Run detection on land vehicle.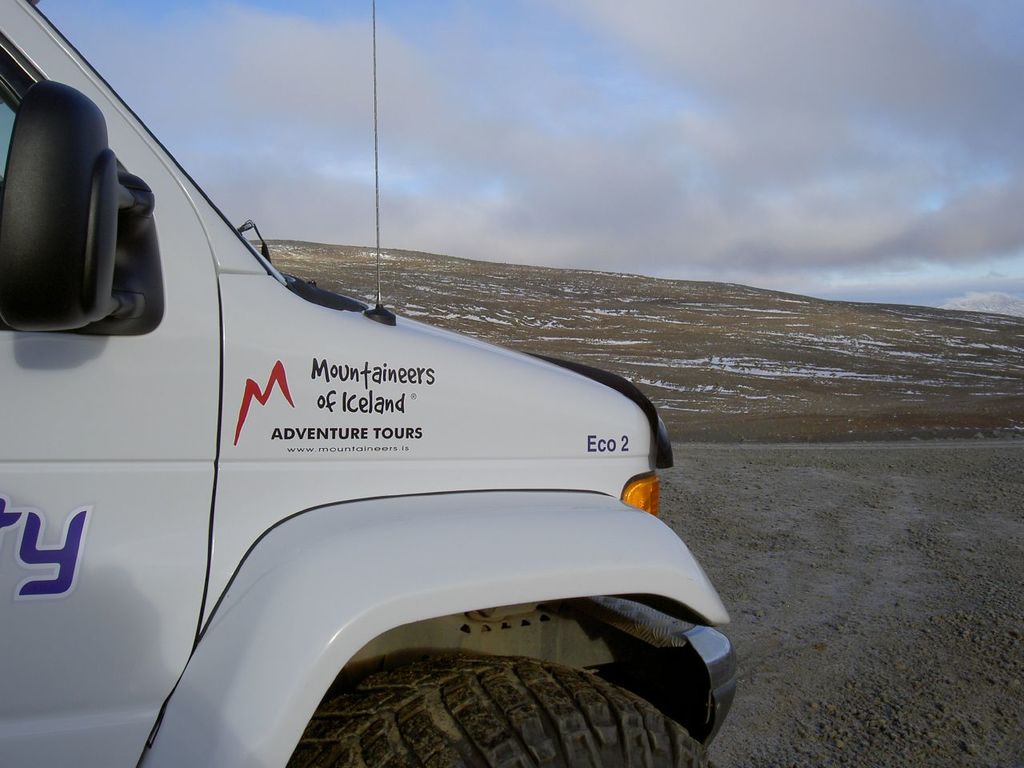
Result: BBox(0, 0, 737, 767).
